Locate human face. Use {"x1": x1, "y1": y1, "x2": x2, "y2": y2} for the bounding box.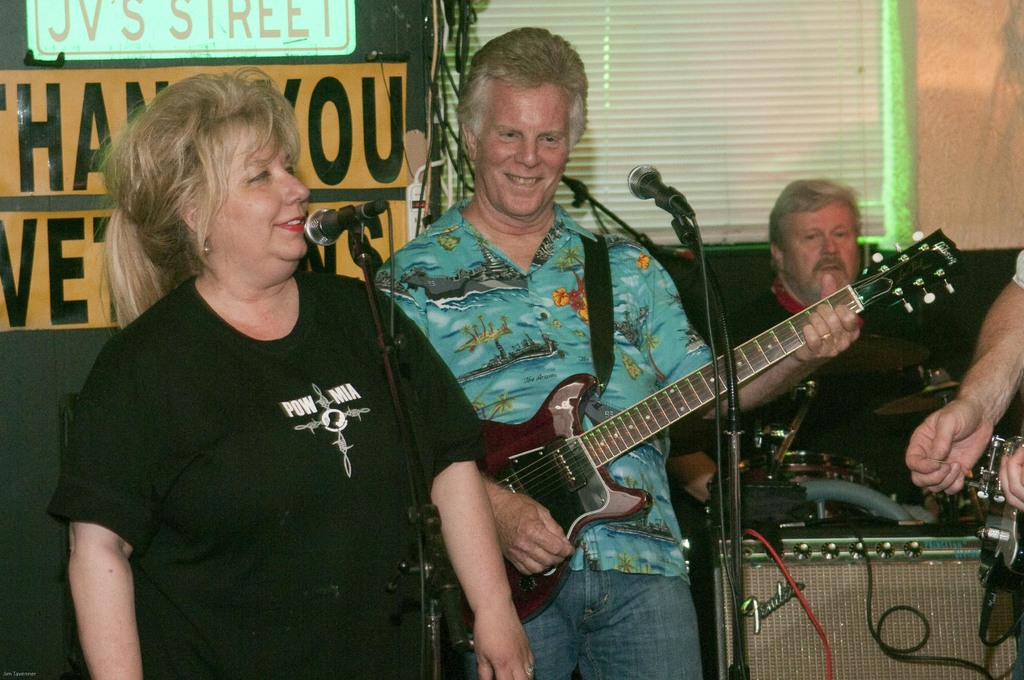
{"x1": 772, "y1": 190, "x2": 860, "y2": 302}.
